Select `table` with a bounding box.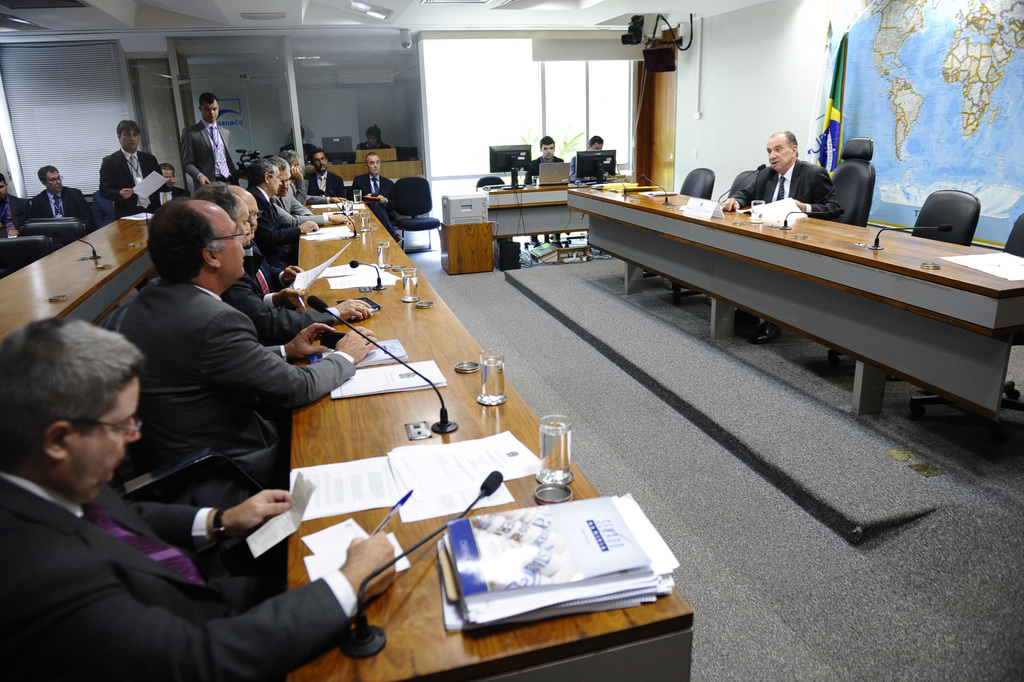
(left=489, top=180, right=579, bottom=239).
